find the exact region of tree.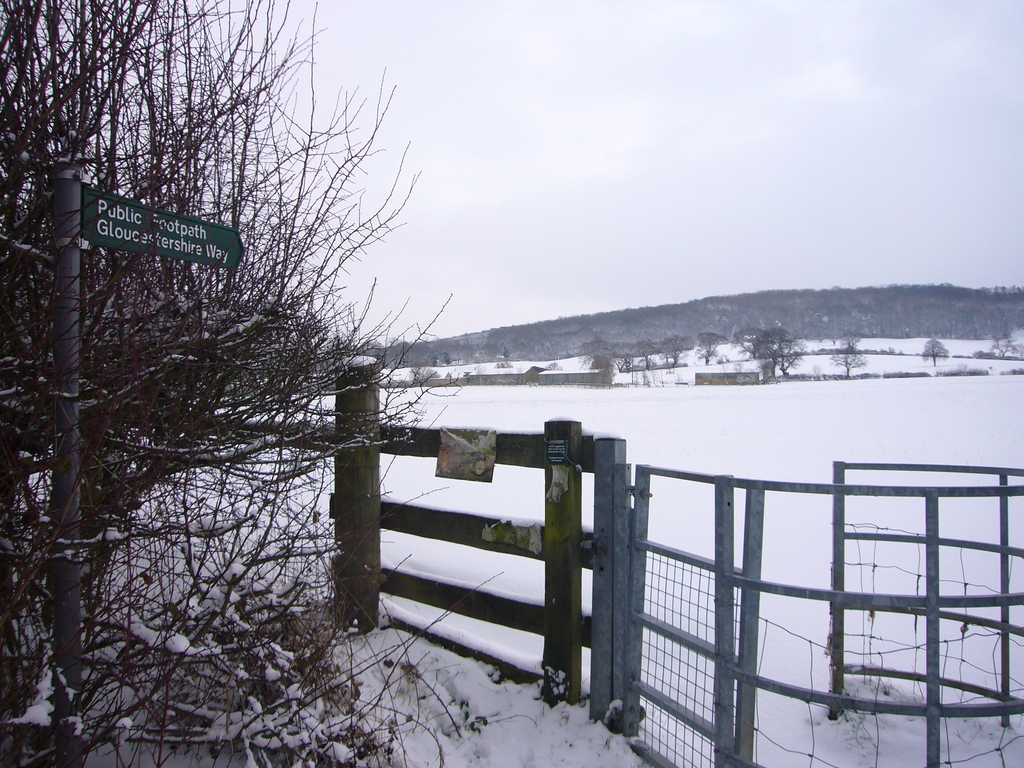
Exact region: <box>724,326,772,379</box>.
